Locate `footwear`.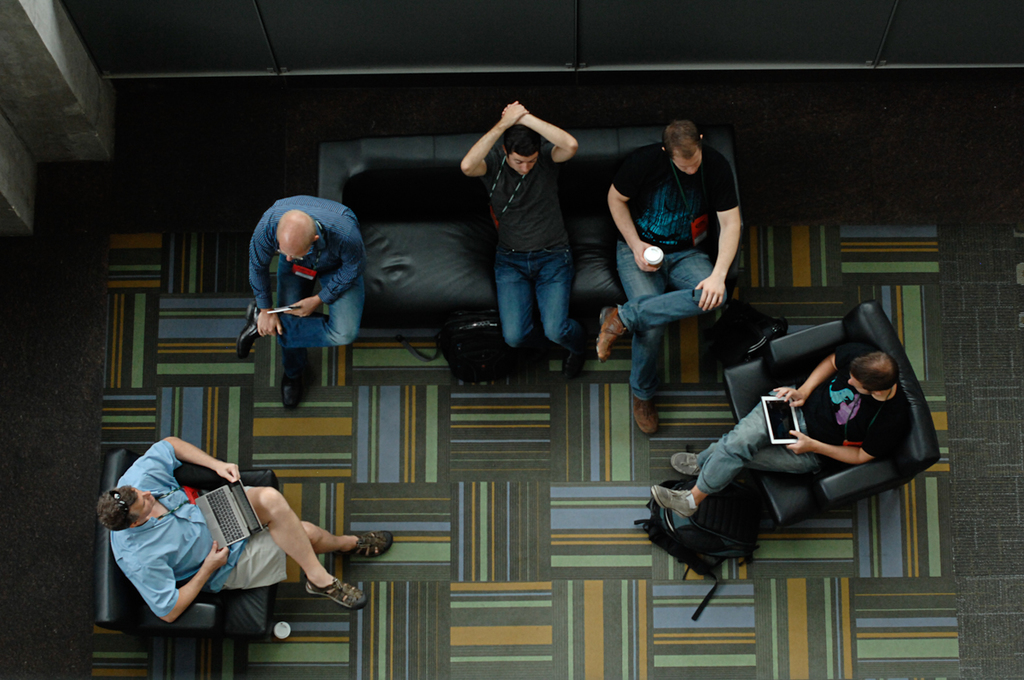
Bounding box: x1=649 y1=489 x2=695 y2=523.
